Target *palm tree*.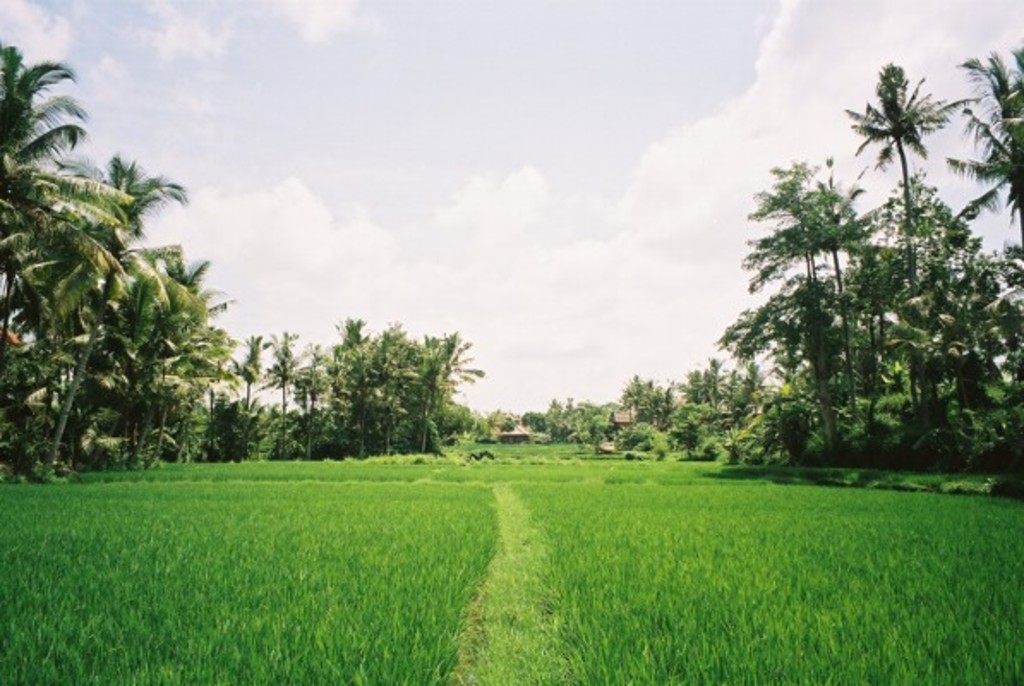
Target region: {"x1": 410, "y1": 331, "x2": 465, "y2": 427}.
